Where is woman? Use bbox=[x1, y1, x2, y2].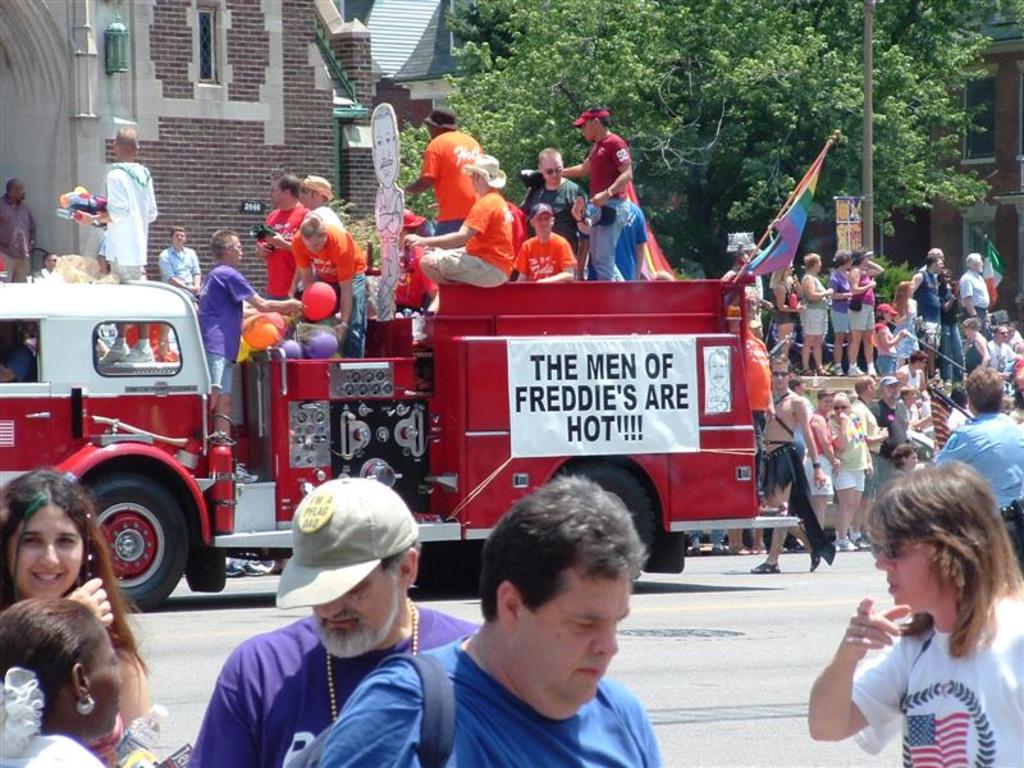
bbox=[890, 283, 925, 353].
